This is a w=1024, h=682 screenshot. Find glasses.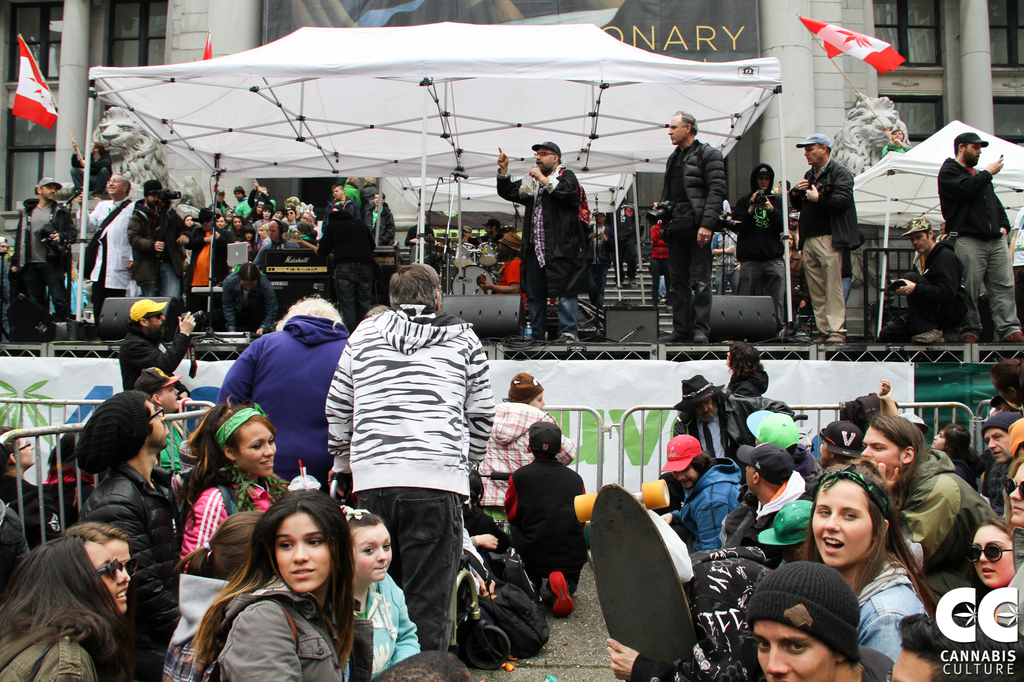
Bounding box: x1=143, y1=310, x2=161, y2=326.
